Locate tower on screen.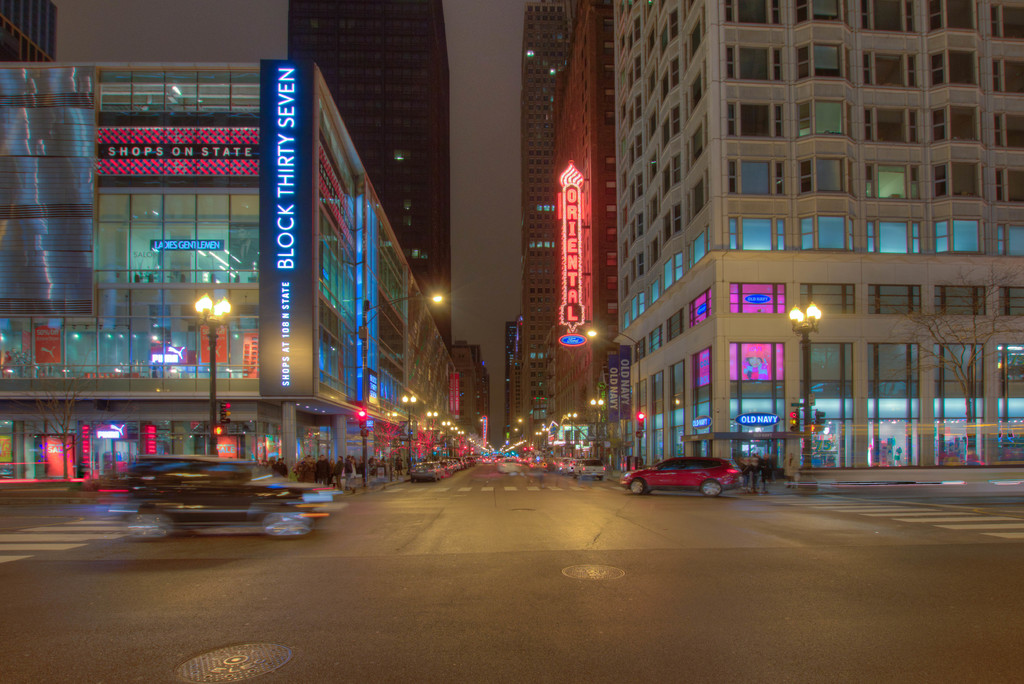
On screen at rect(519, 4, 568, 432).
